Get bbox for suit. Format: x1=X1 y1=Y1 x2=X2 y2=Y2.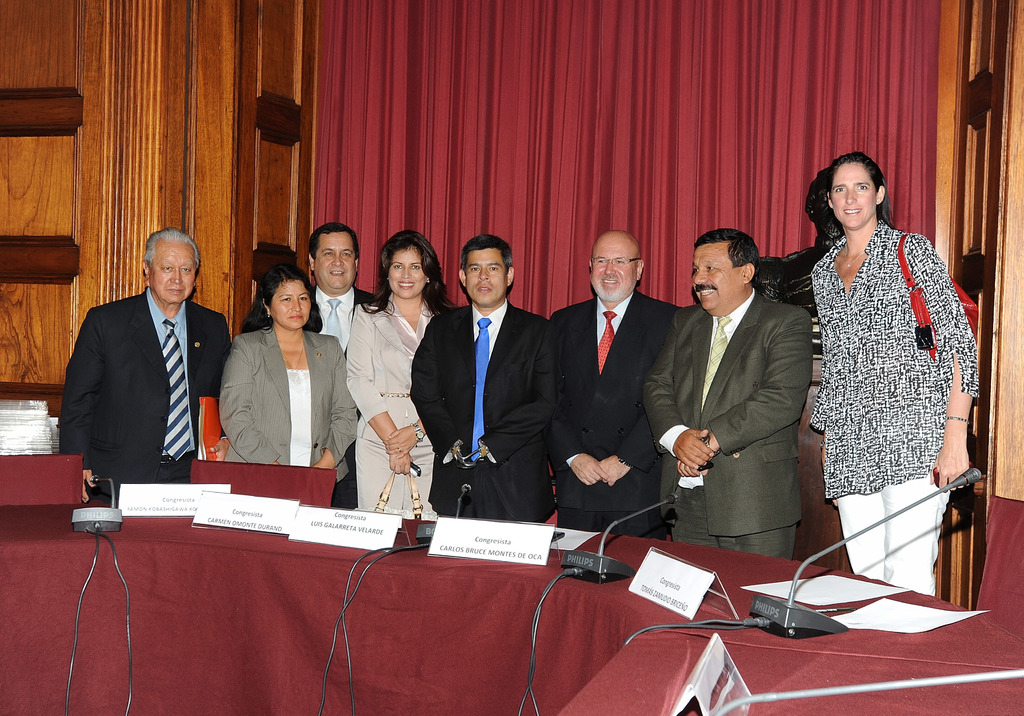
x1=550 y1=290 x2=683 y2=541.
